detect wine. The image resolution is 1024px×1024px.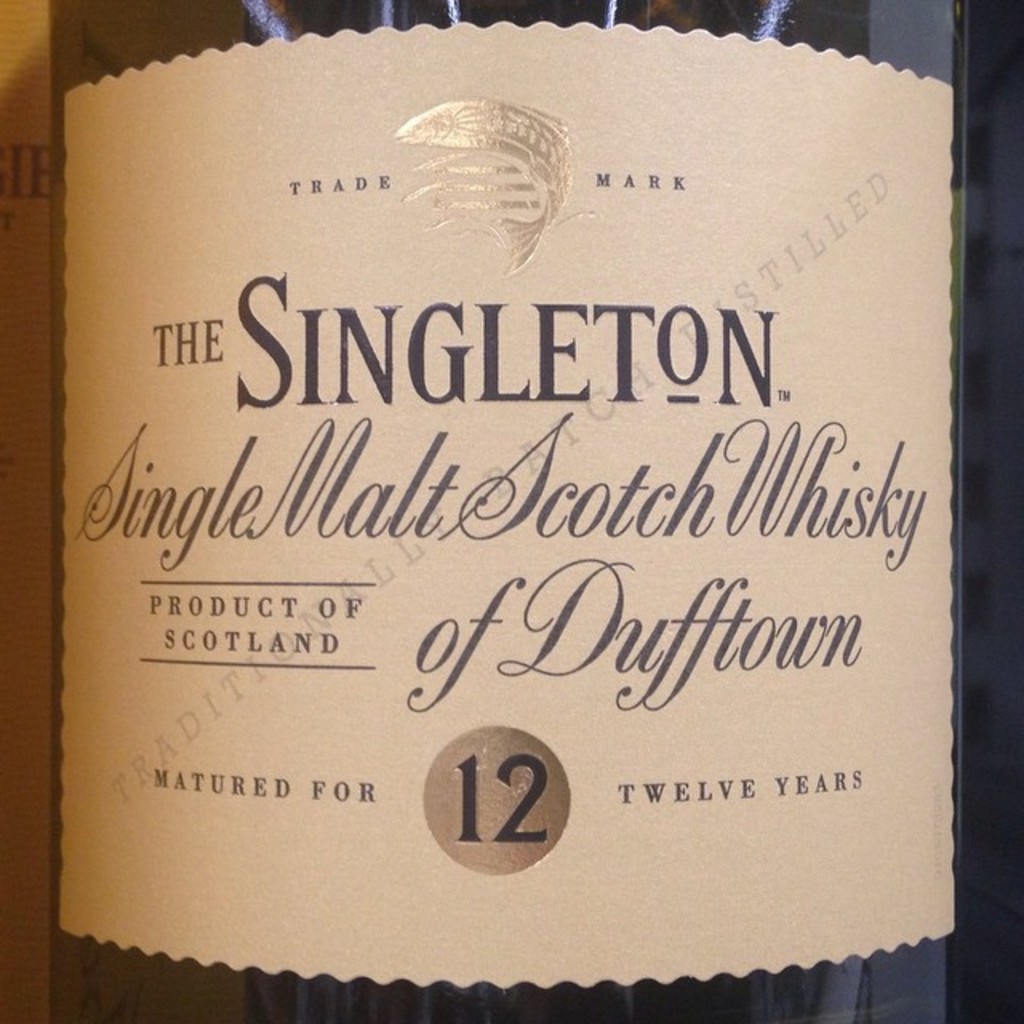
bbox=(34, 0, 947, 1021).
